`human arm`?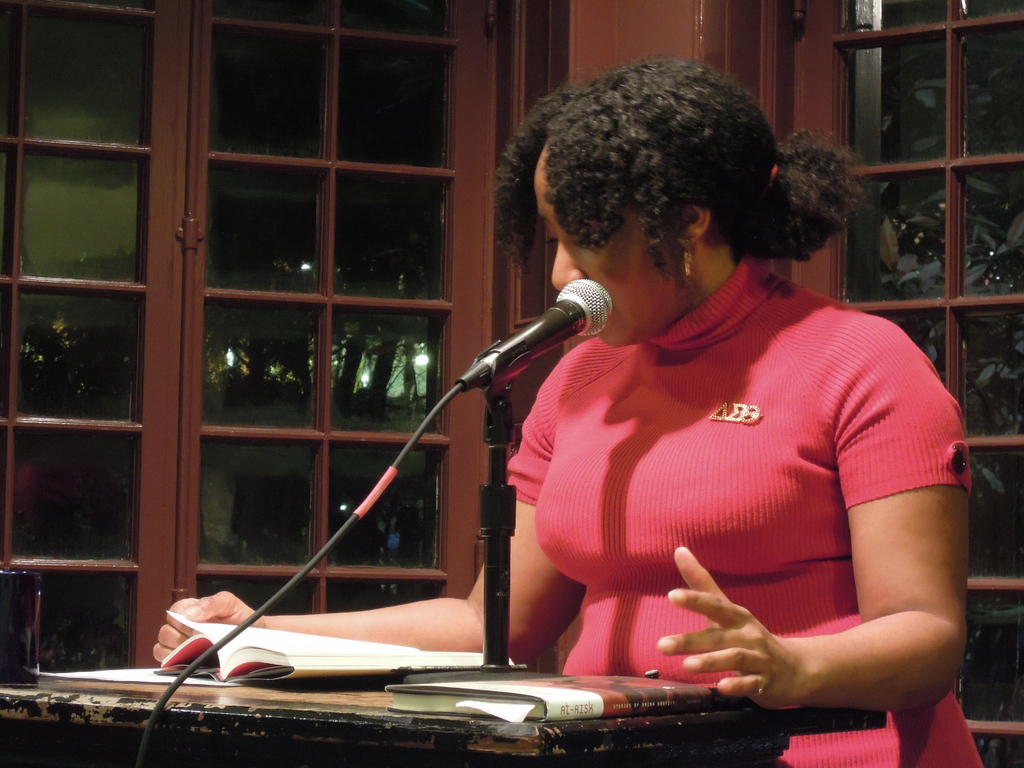
select_region(718, 378, 972, 739)
